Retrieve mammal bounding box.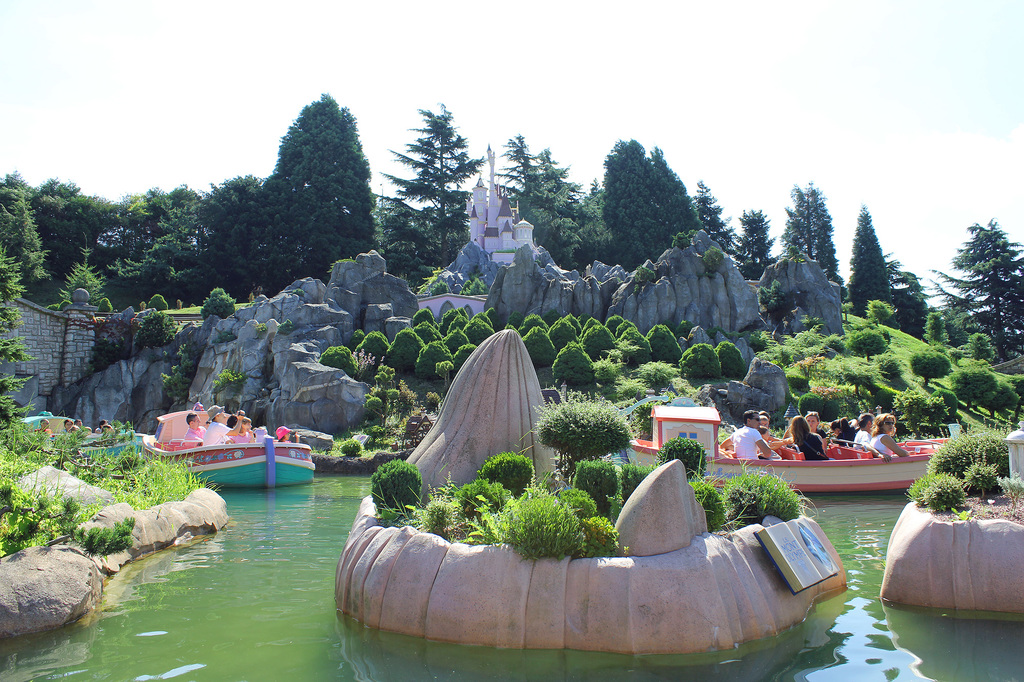
Bounding box: x1=757, y1=415, x2=770, y2=438.
